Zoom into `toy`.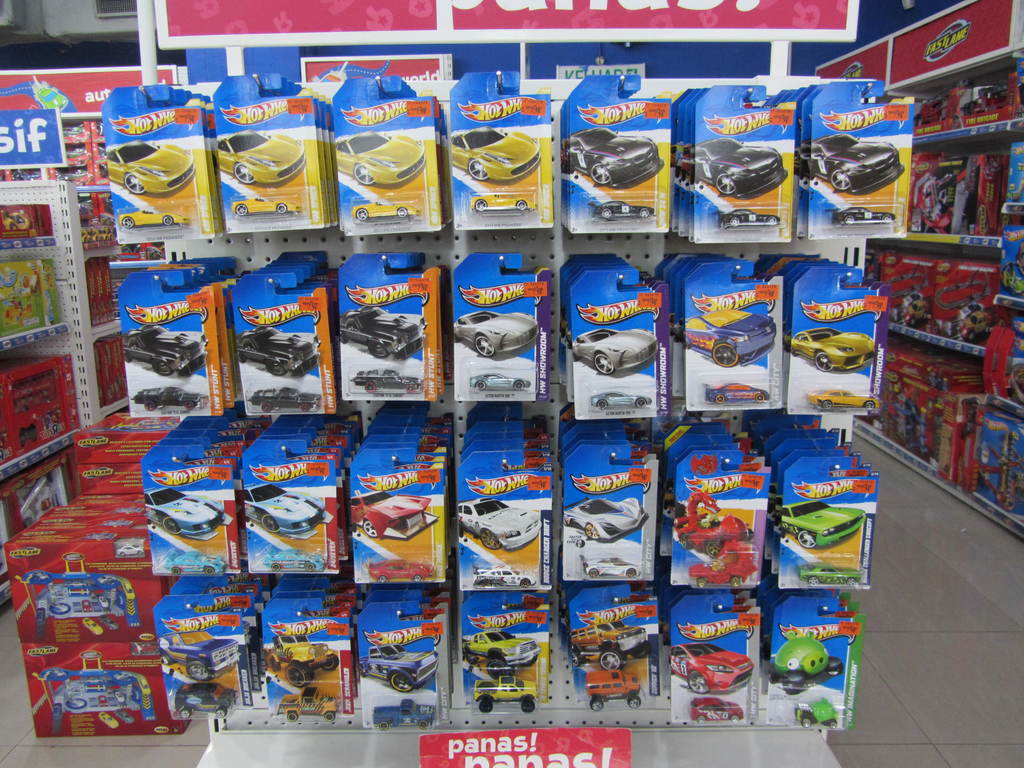
Zoom target: 593 199 654 219.
